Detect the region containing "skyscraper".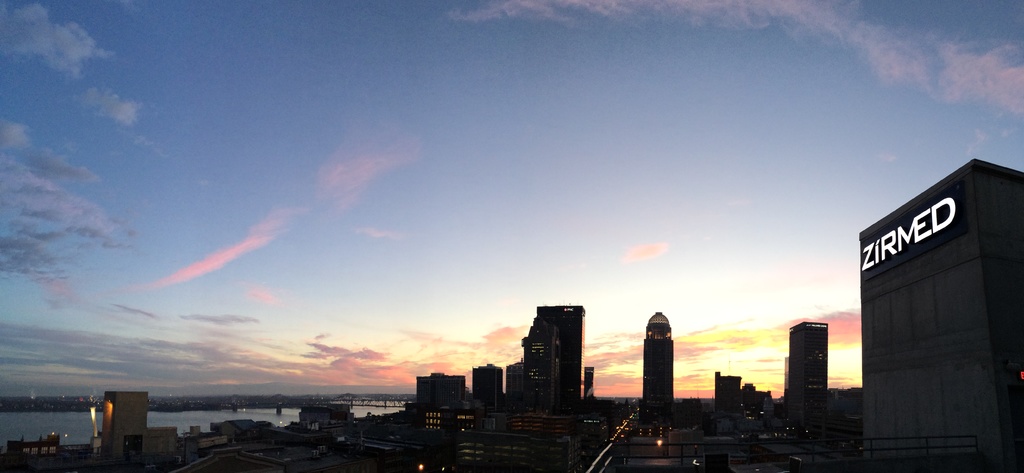
Rect(643, 314, 682, 413).
